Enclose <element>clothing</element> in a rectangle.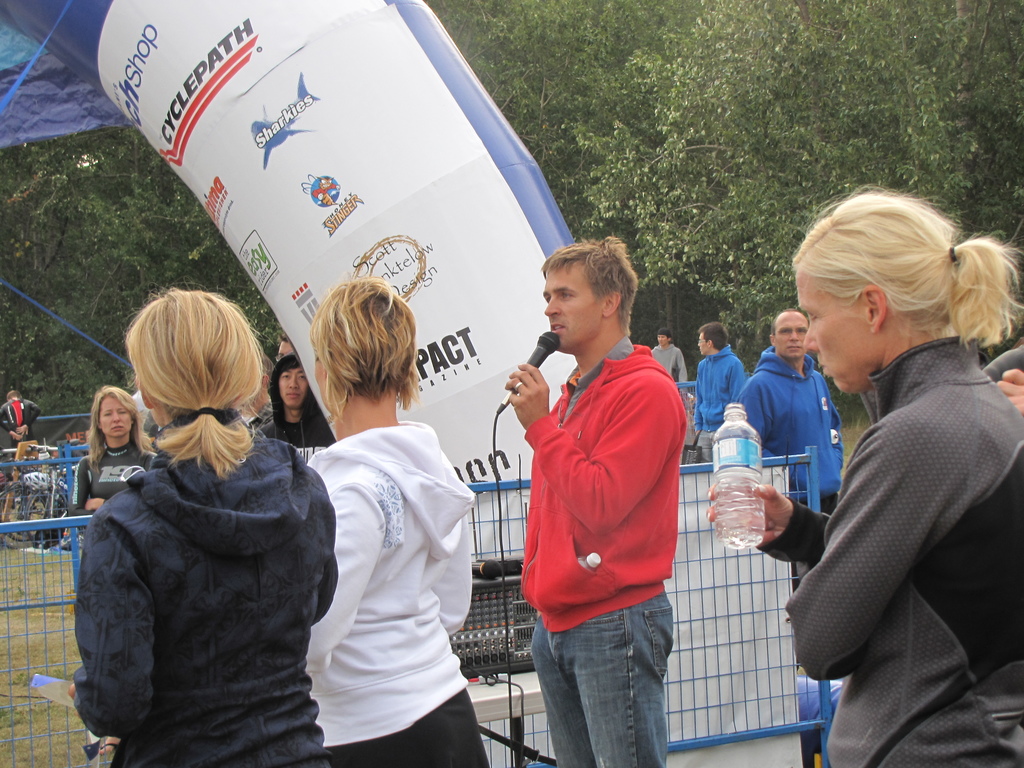
bbox=[68, 432, 335, 767].
